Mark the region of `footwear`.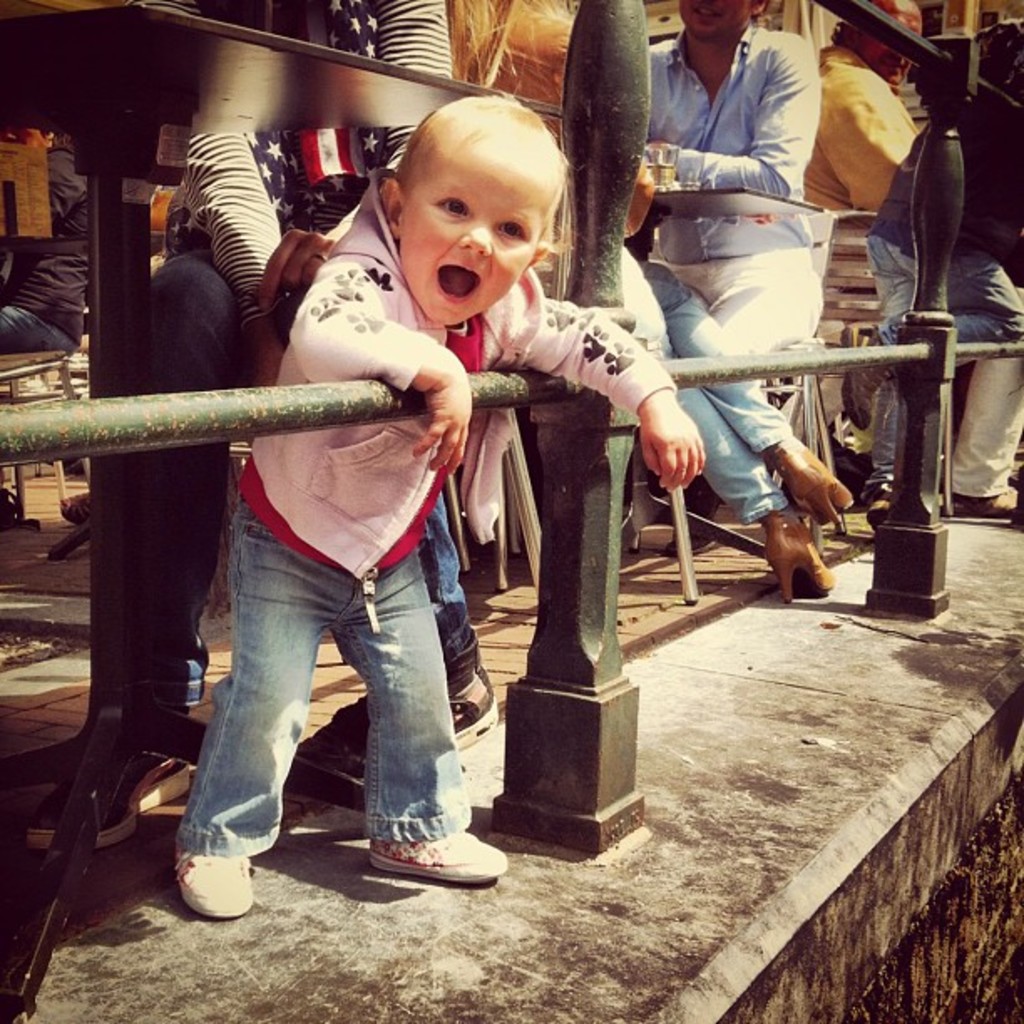
Region: (790, 448, 853, 547).
